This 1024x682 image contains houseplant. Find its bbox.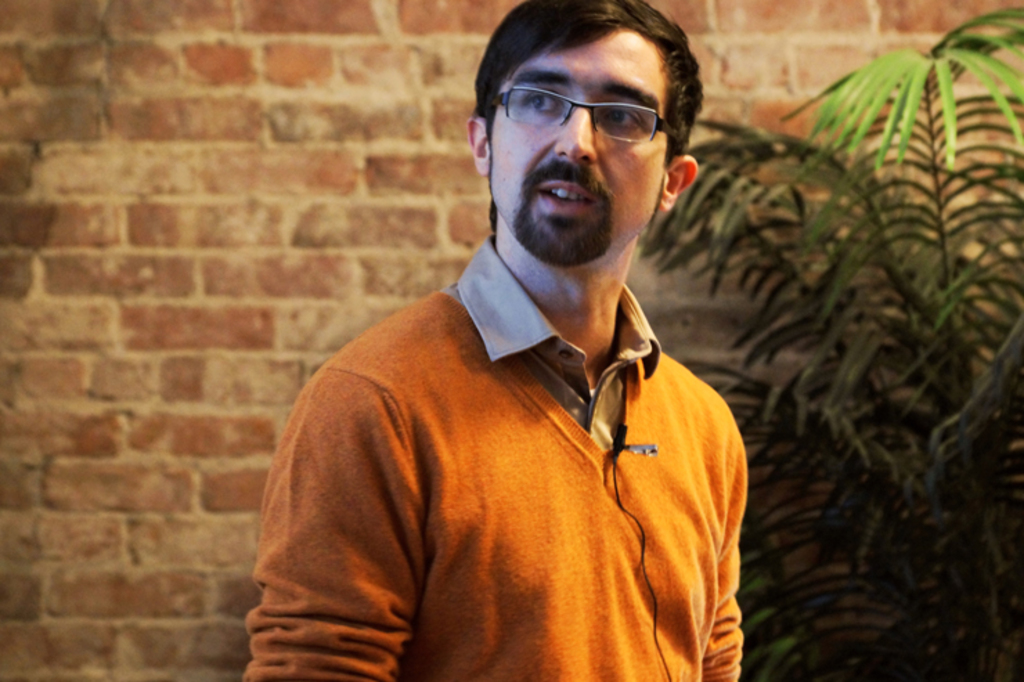
643/0/1023/681.
